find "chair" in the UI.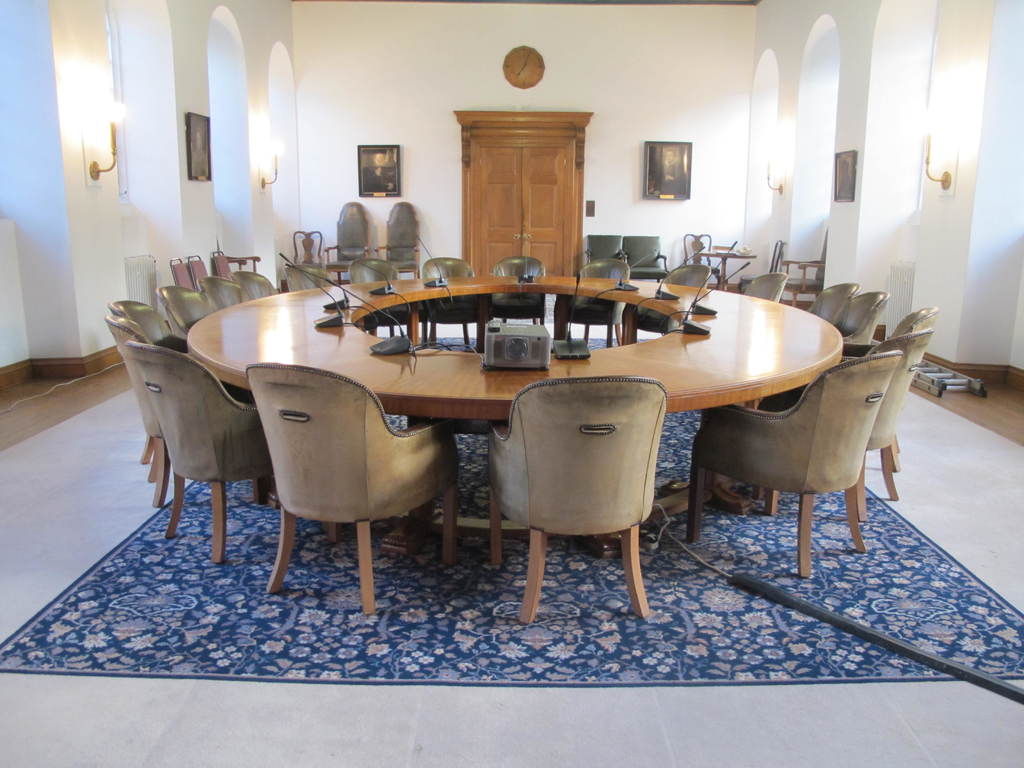
UI element at box=[563, 260, 633, 346].
